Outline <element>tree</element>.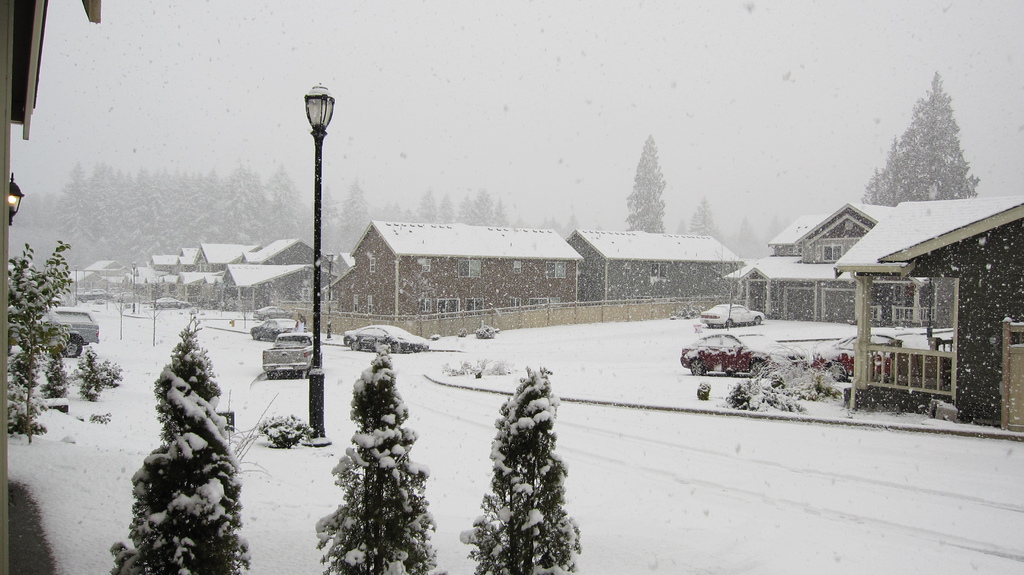
Outline: x1=102 y1=316 x2=255 y2=574.
